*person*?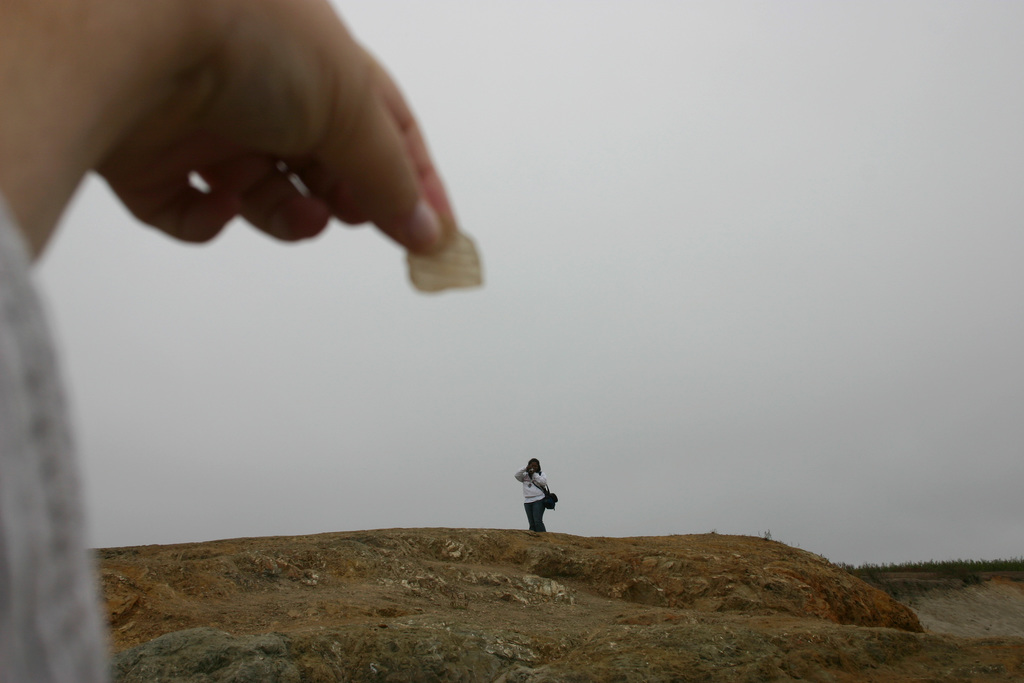
box(519, 457, 548, 533)
